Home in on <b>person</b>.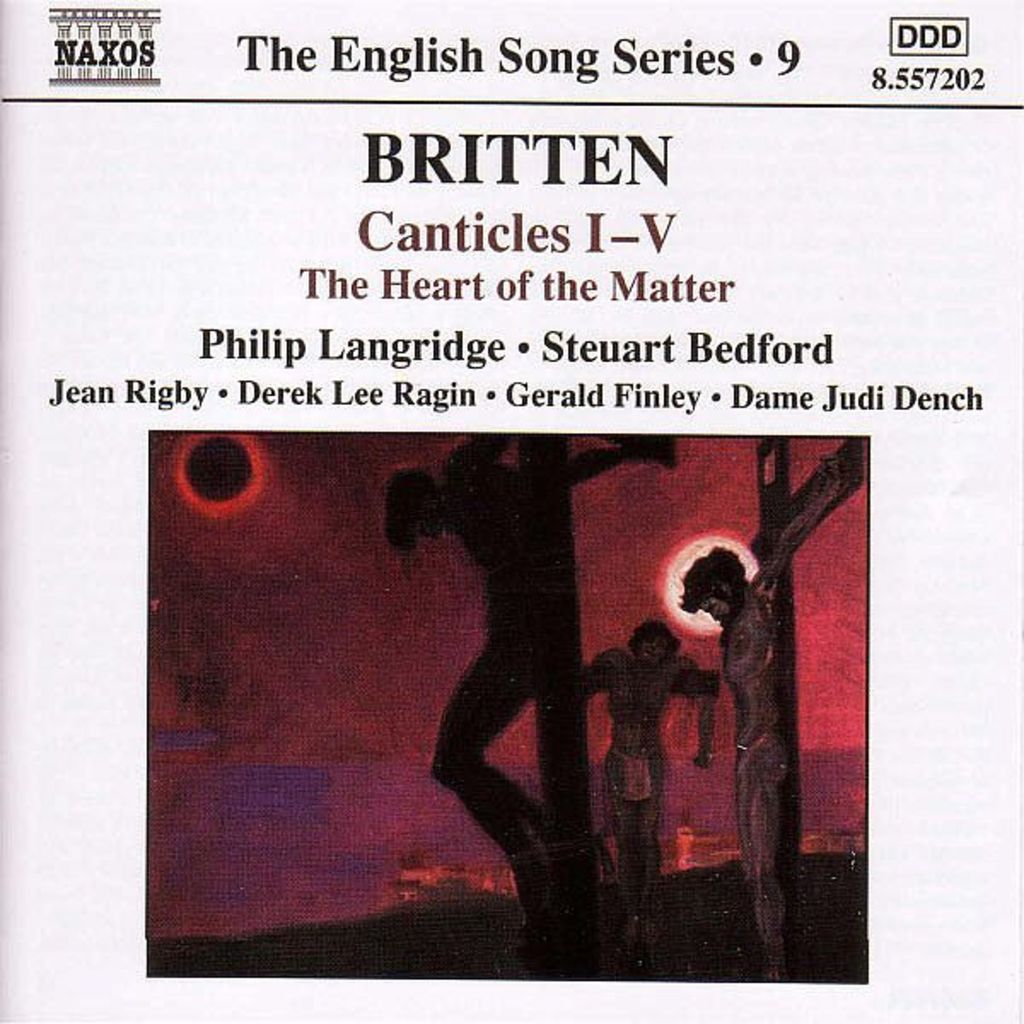
Homed in at (left=671, top=456, right=843, bottom=969).
